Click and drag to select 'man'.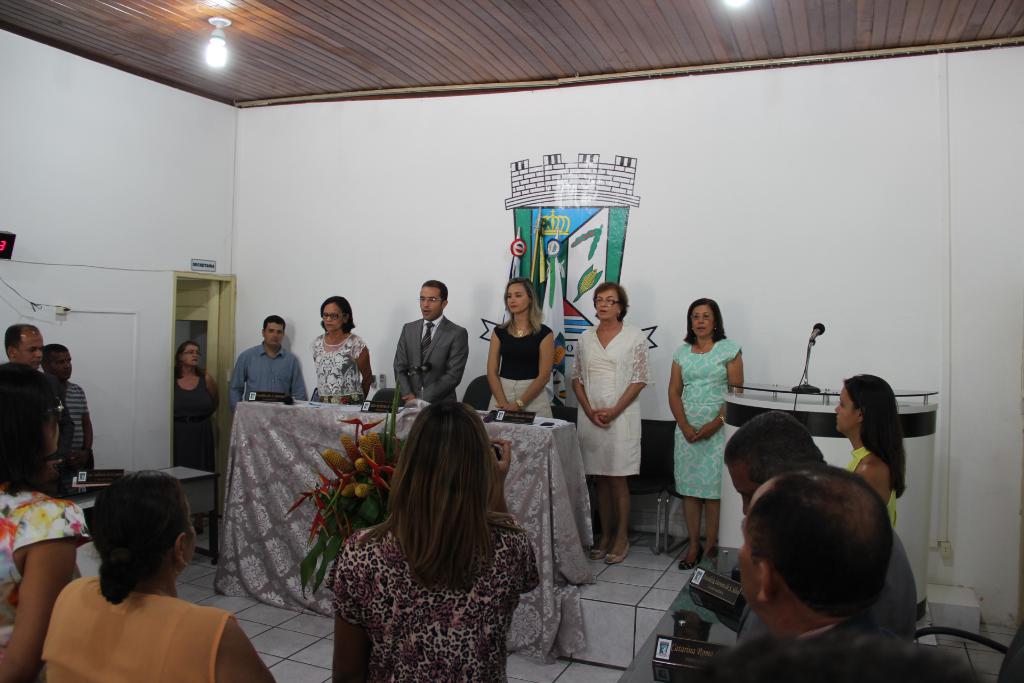
Selection: bbox(5, 325, 72, 472).
